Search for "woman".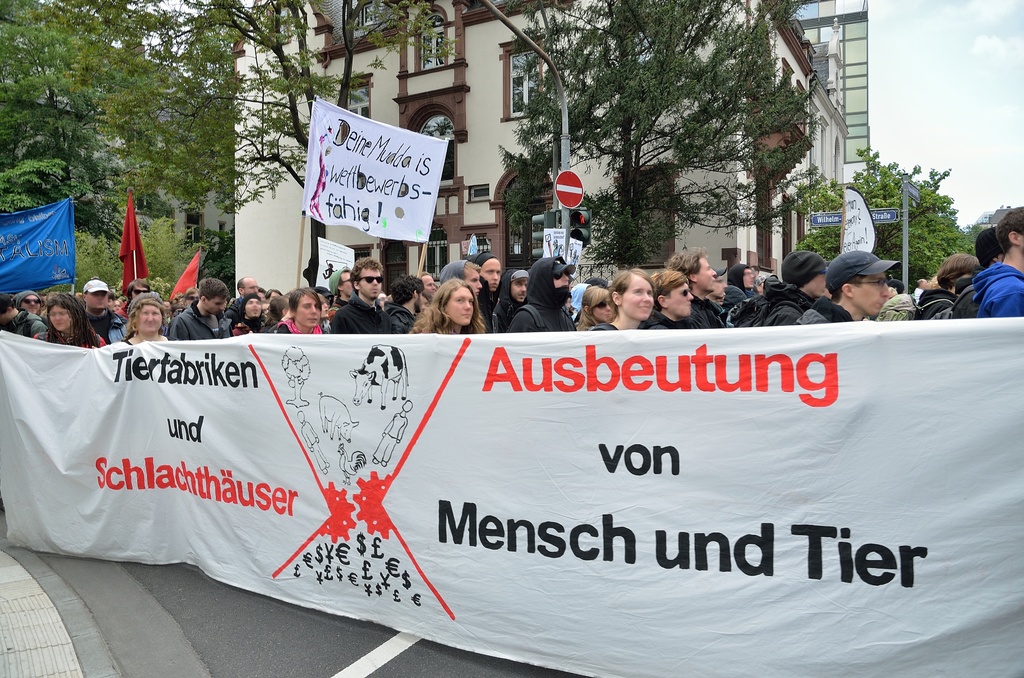
Found at (30,291,109,351).
